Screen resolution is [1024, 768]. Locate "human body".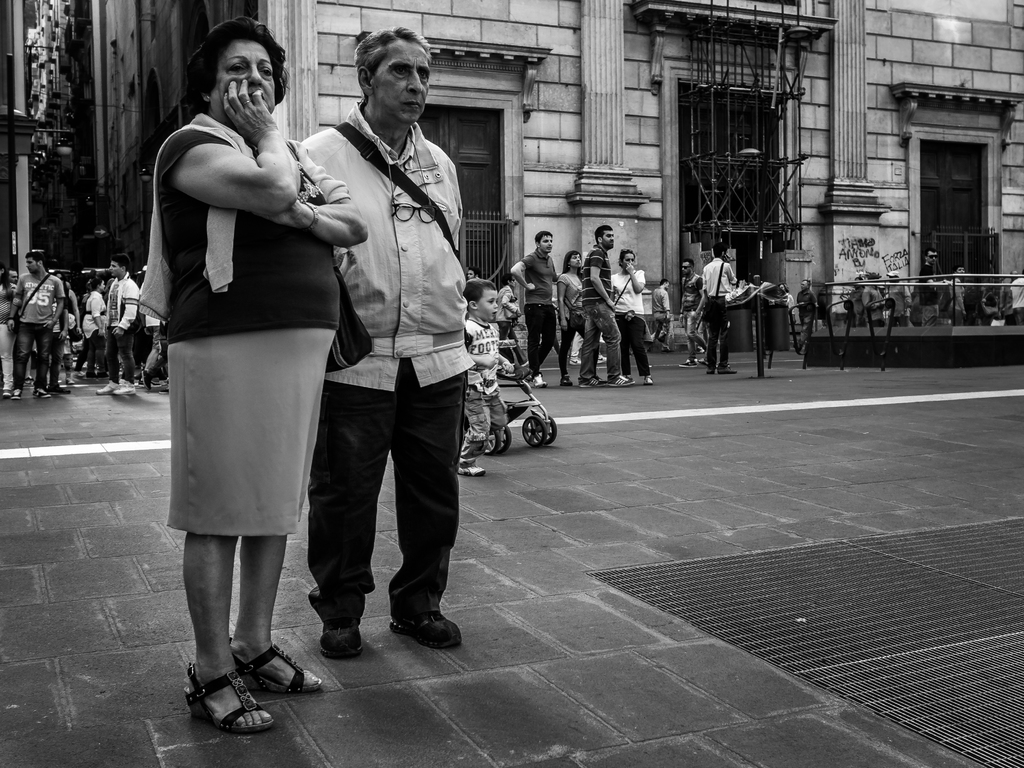
147/27/342/653.
